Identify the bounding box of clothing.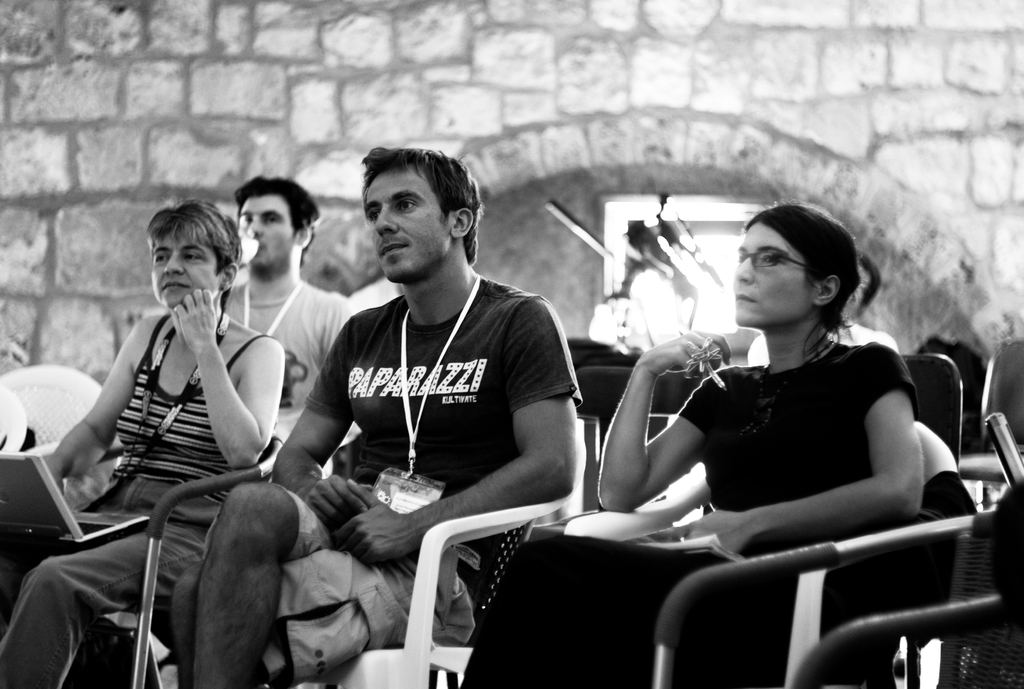
456,339,922,688.
